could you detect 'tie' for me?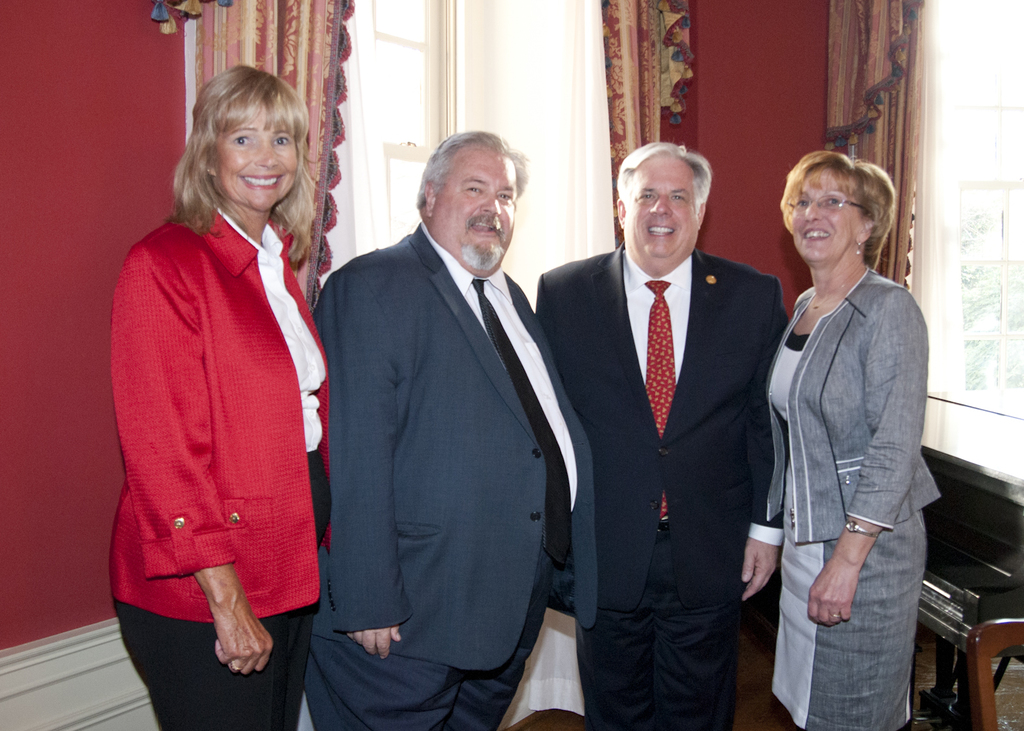
Detection result: bbox(645, 280, 679, 522).
